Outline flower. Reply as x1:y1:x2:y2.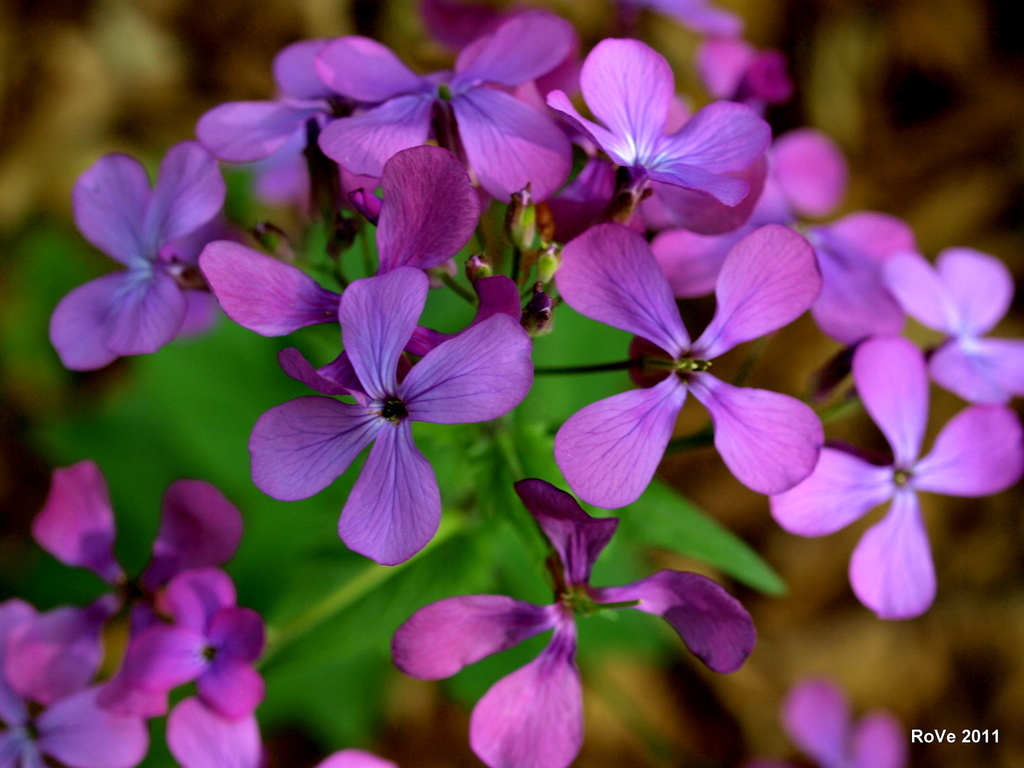
248:268:535:564.
